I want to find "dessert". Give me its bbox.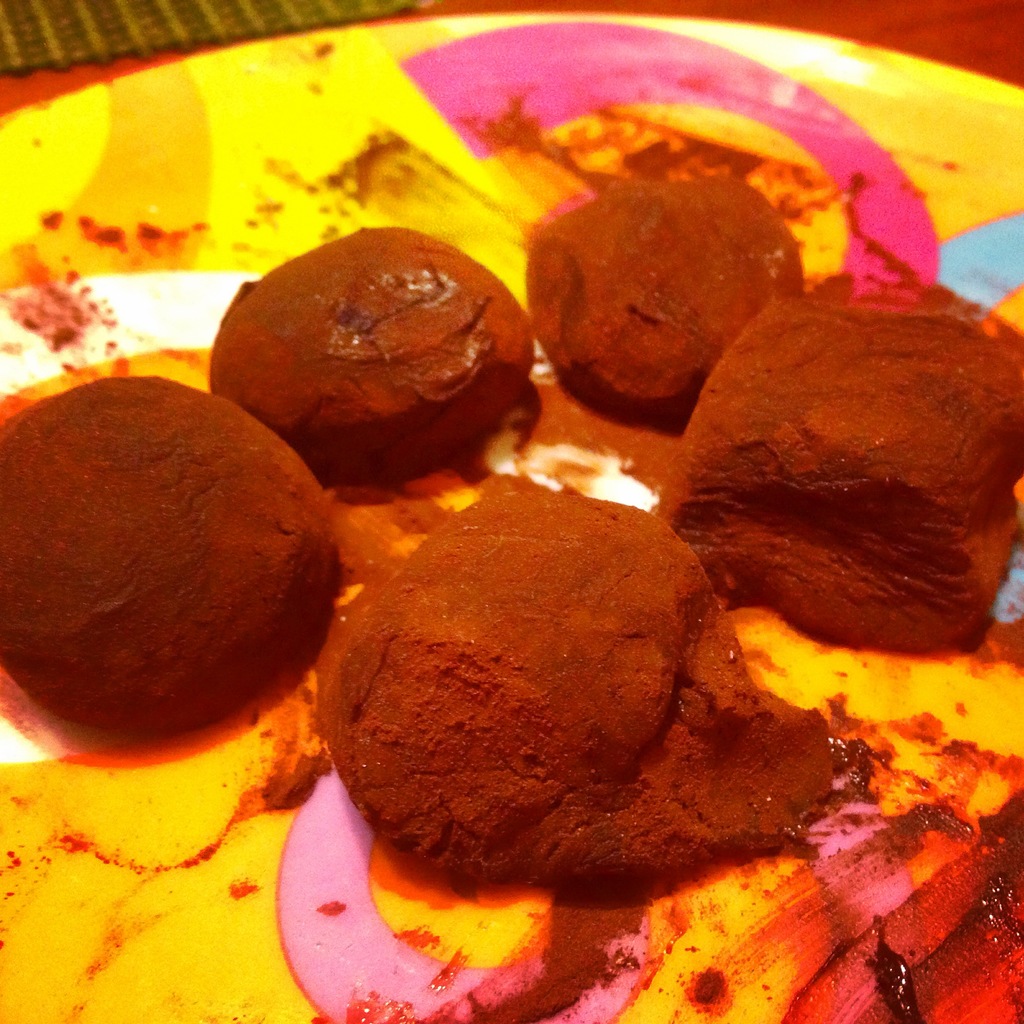
left=524, top=188, right=788, bottom=424.
